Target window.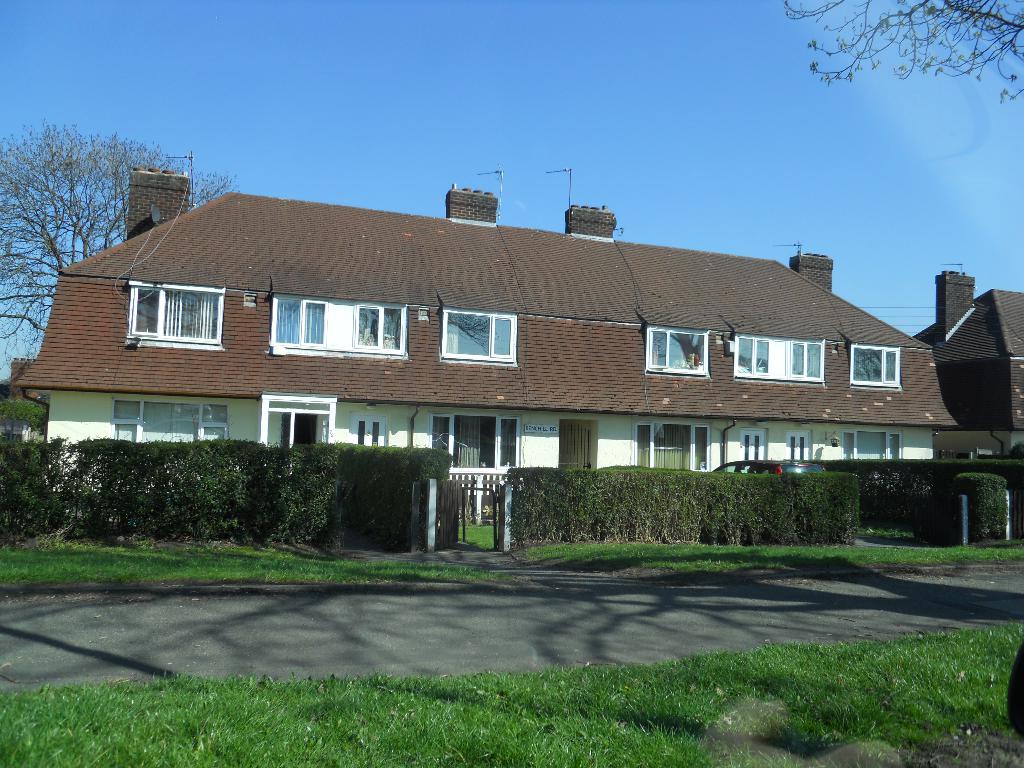
Target region: {"left": 439, "top": 307, "right": 520, "bottom": 364}.
